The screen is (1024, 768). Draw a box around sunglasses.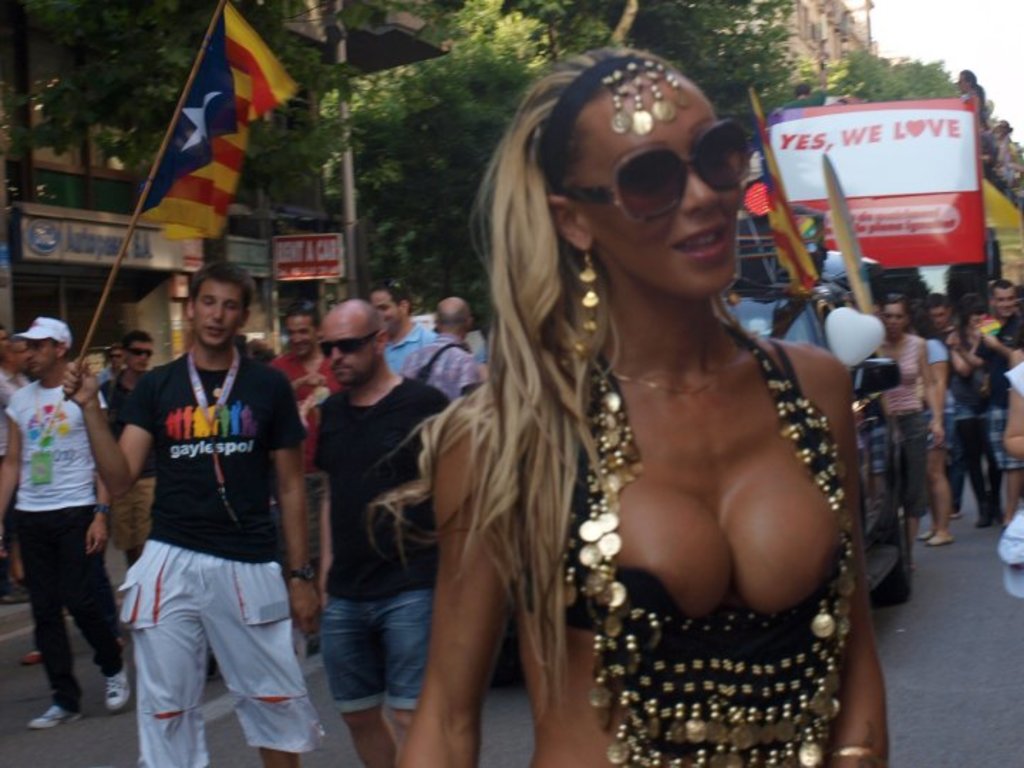
<box>134,348,149,356</box>.
